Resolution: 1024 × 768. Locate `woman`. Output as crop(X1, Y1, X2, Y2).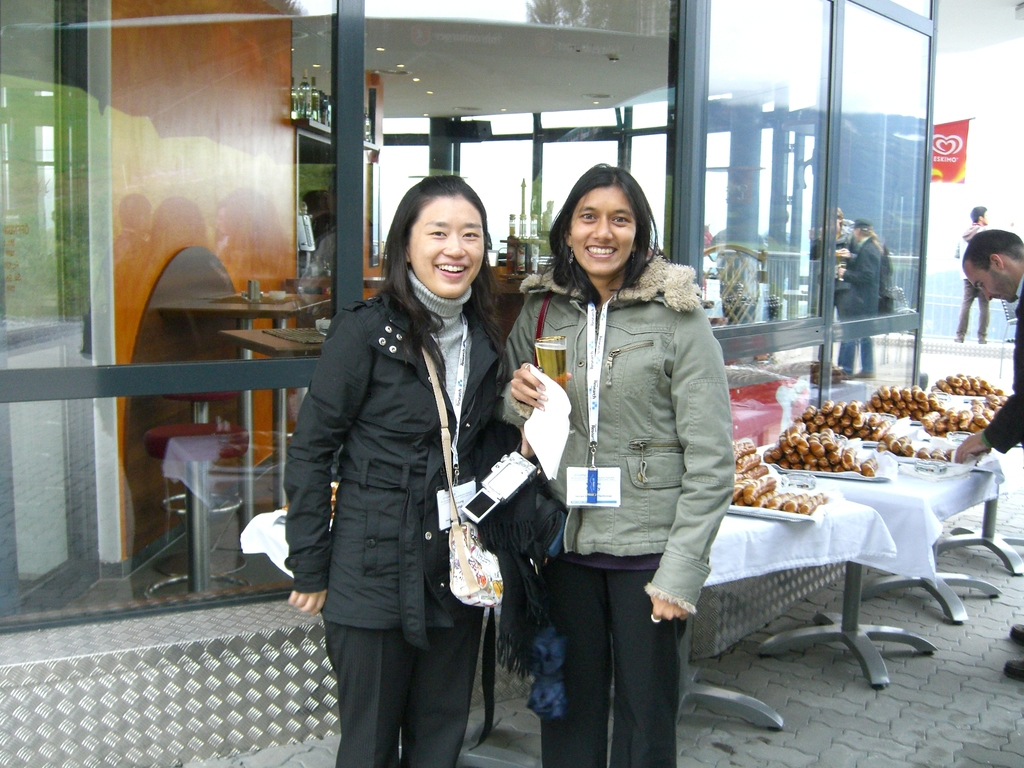
crop(279, 152, 511, 767).
